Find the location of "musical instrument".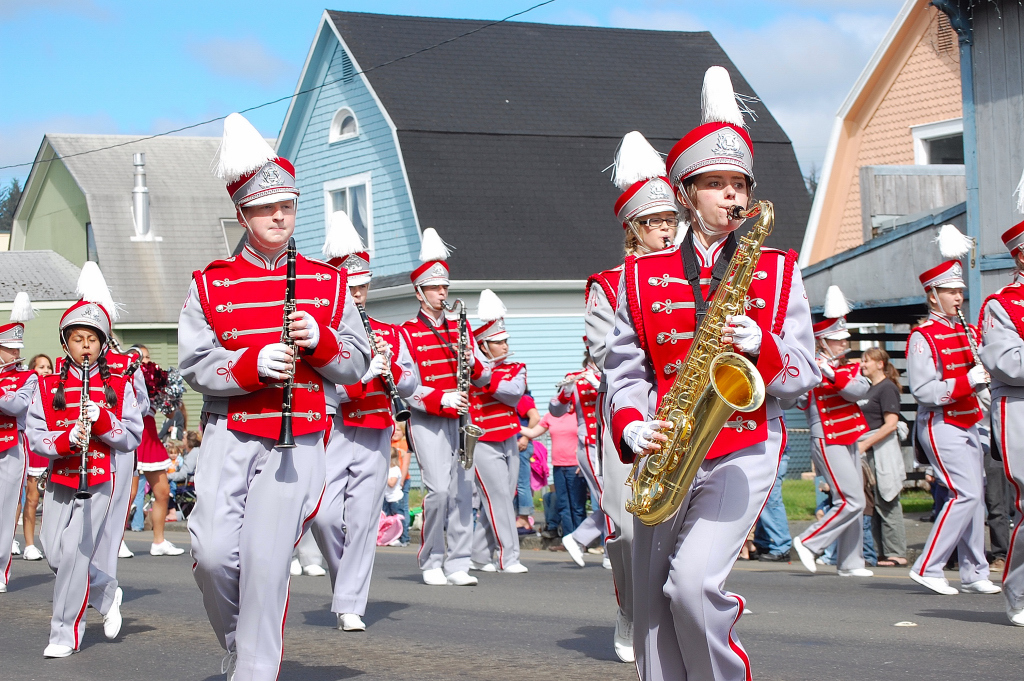
Location: Rect(659, 230, 676, 248).
